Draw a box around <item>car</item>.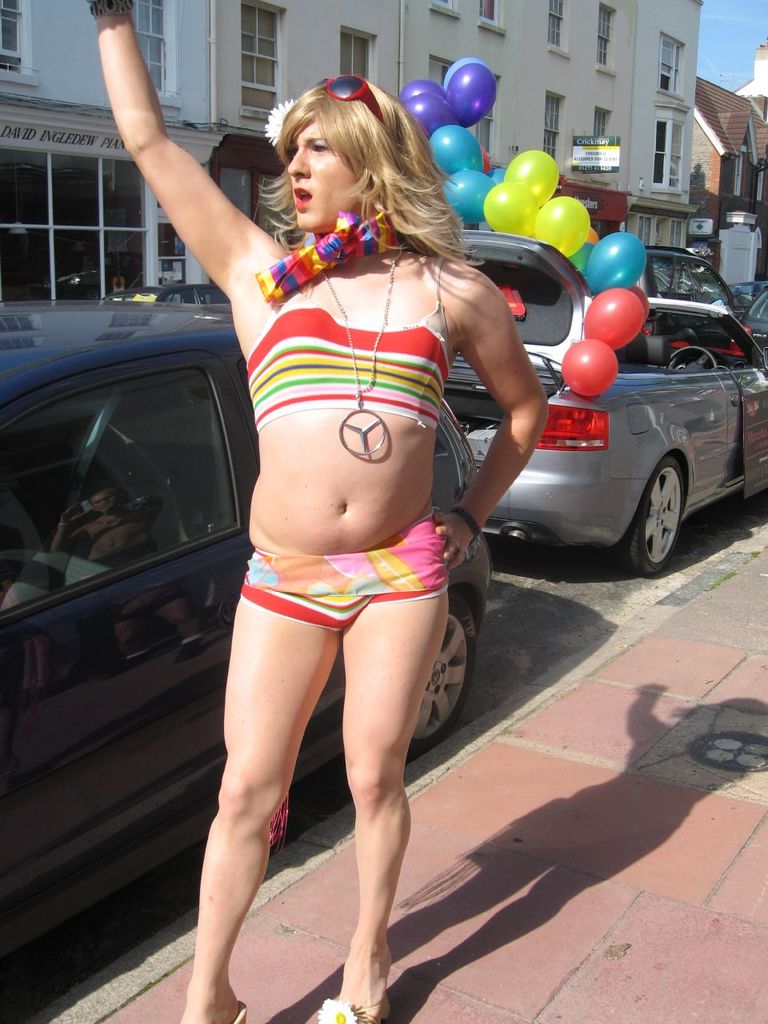
bbox(442, 237, 762, 557).
